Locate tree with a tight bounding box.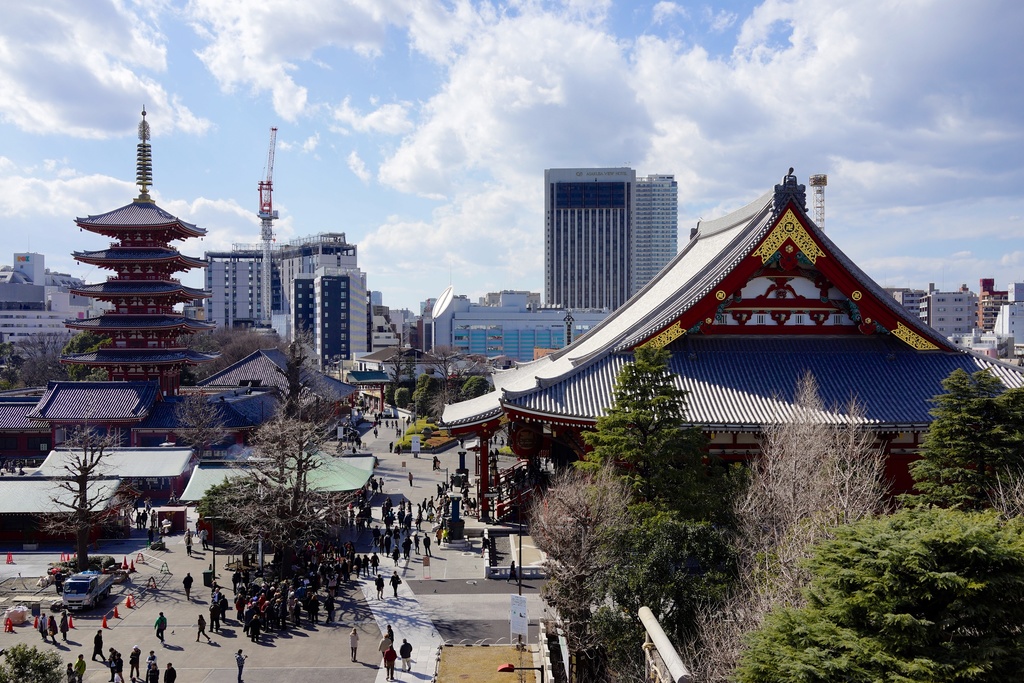
(left=530, top=457, right=637, bottom=682).
